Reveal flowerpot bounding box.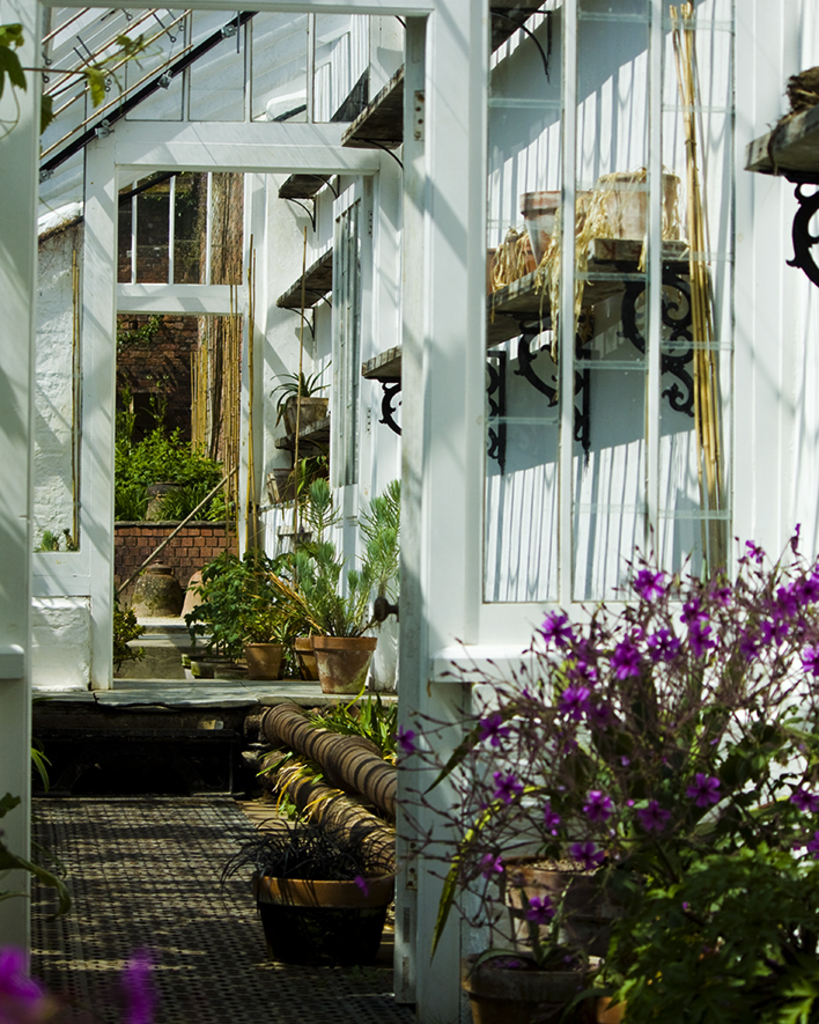
Revealed: <region>283, 397, 331, 436</region>.
